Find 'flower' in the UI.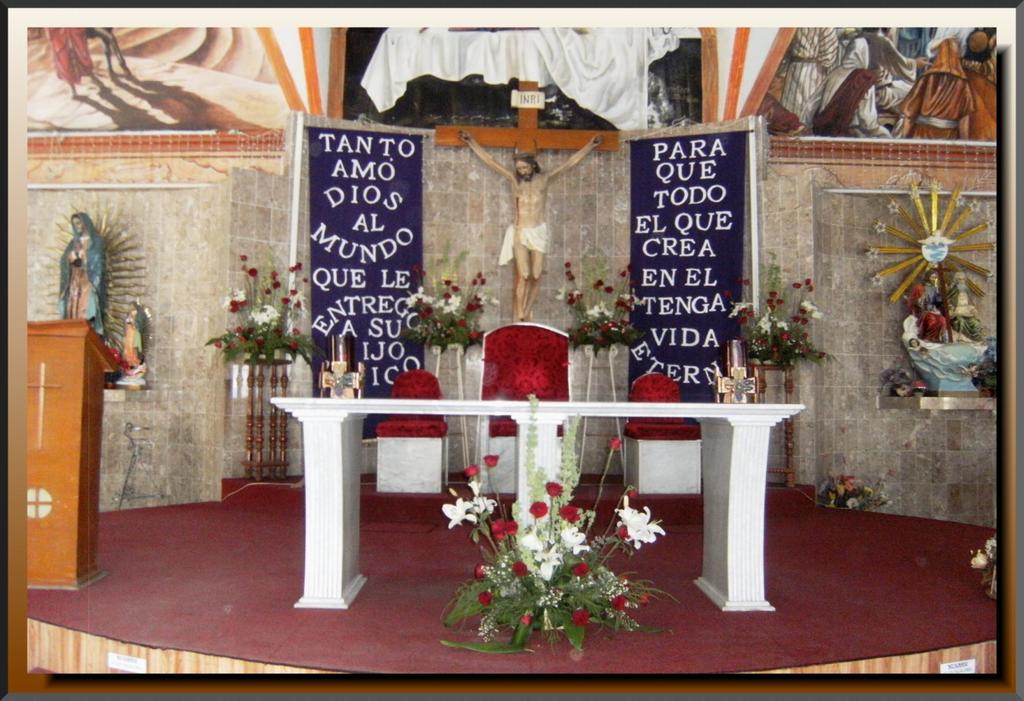
UI element at x1=494, y1=516, x2=506, y2=533.
